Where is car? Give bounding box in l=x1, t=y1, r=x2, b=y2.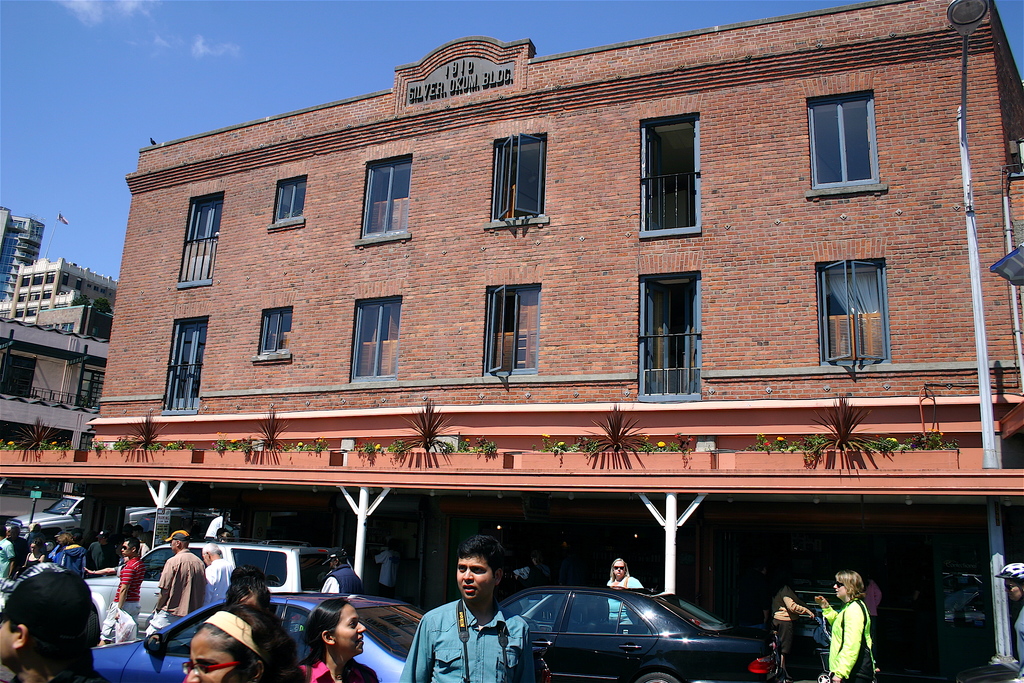
l=90, t=593, r=435, b=682.
